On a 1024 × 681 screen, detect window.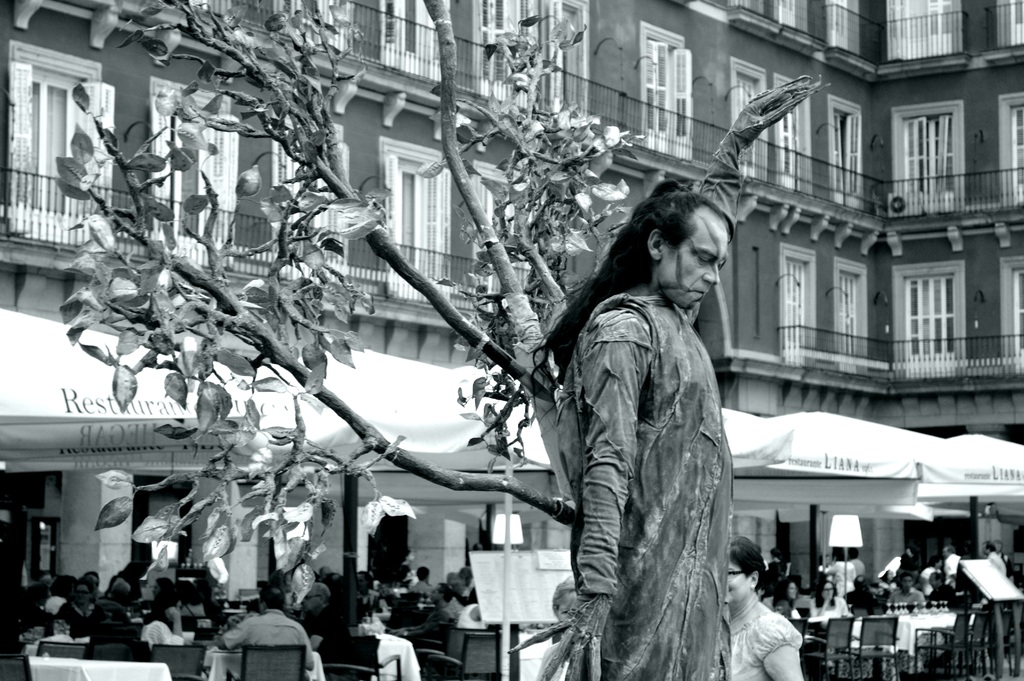
[715,0,762,25].
